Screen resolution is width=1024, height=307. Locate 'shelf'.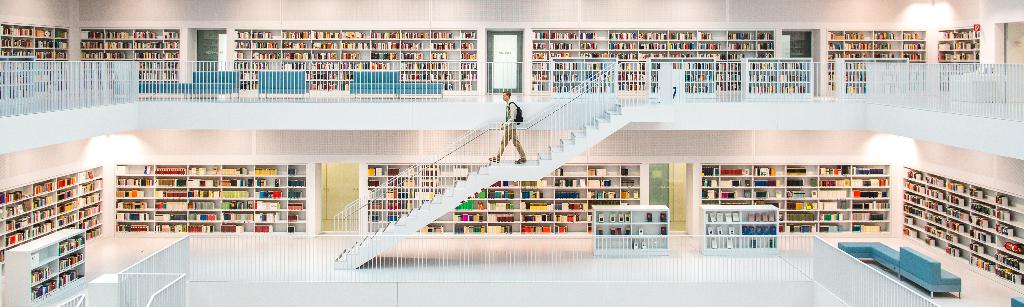
(left=729, top=72, right=741, bottom=81).
